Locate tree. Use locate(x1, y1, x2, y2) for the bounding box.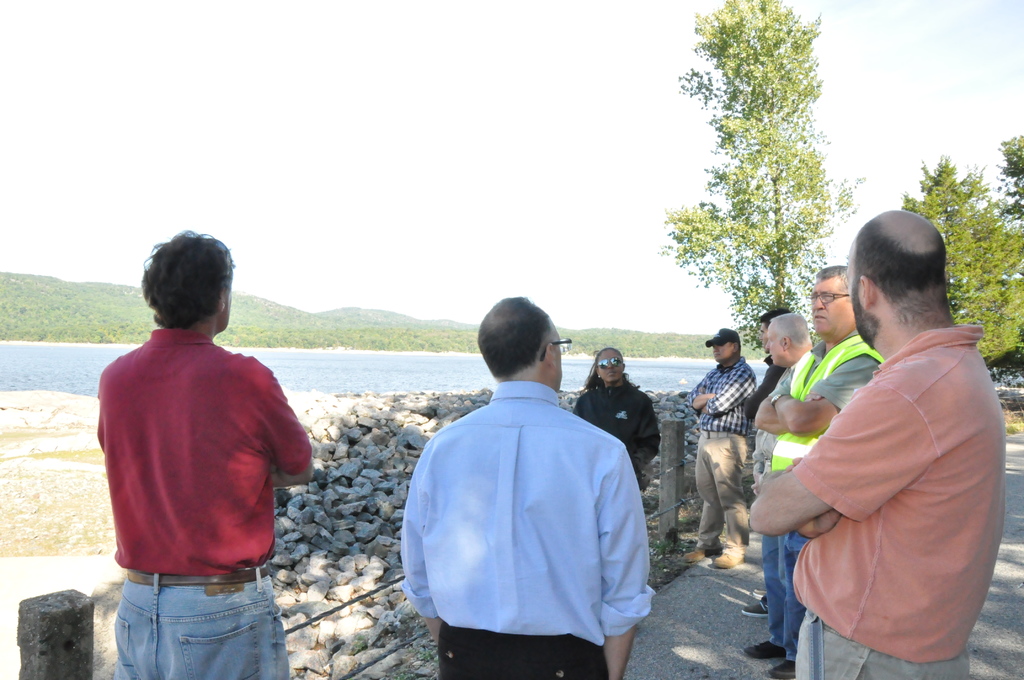
locate(893, 149, 1023, 375).
